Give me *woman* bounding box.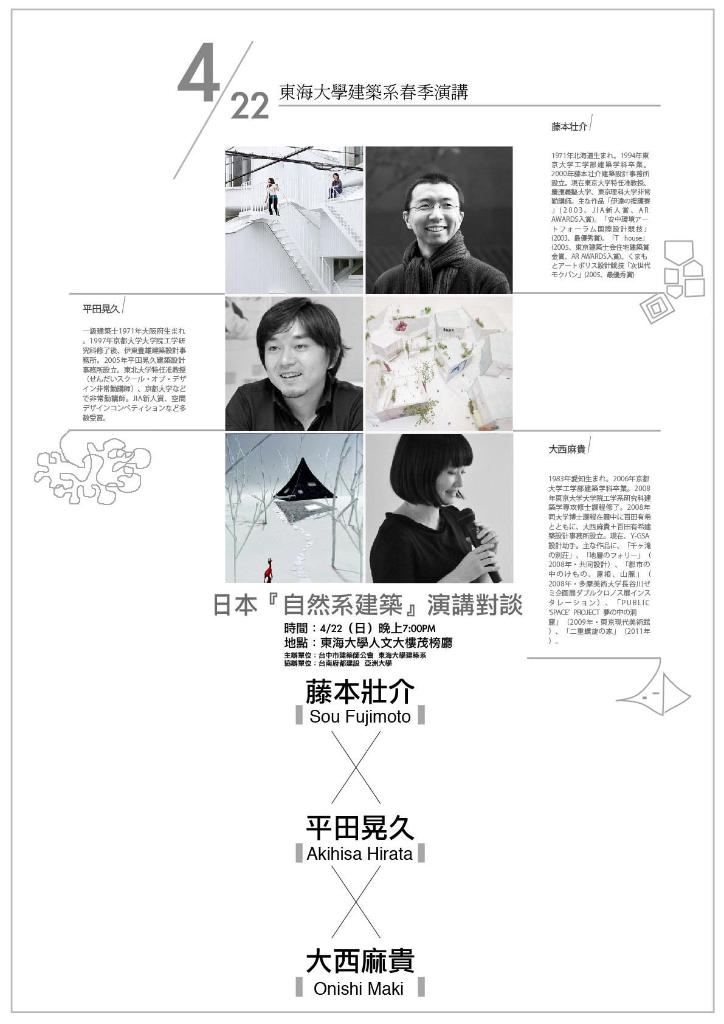
372:438:505:587.
